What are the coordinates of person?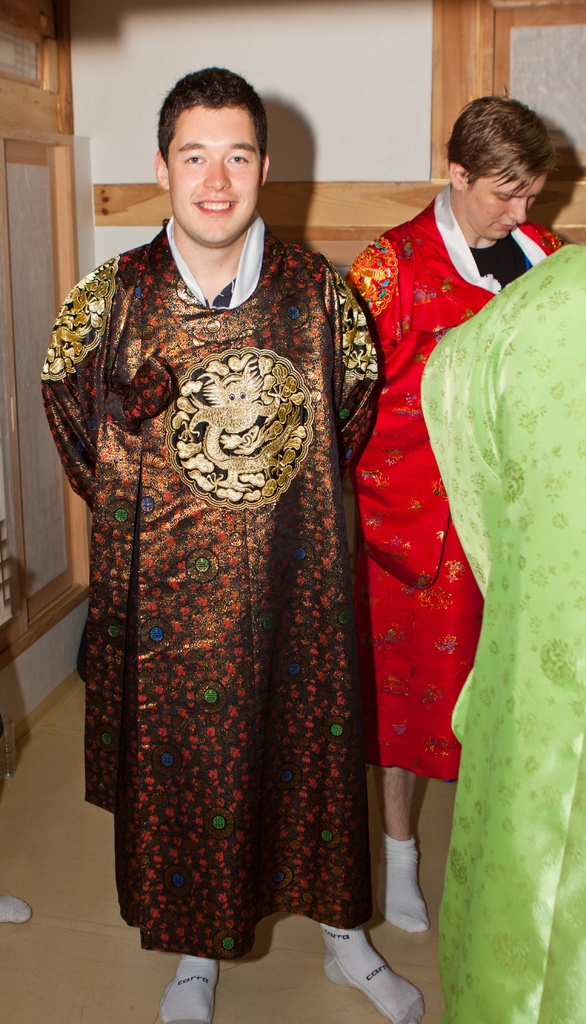
417 241 585 1023.
